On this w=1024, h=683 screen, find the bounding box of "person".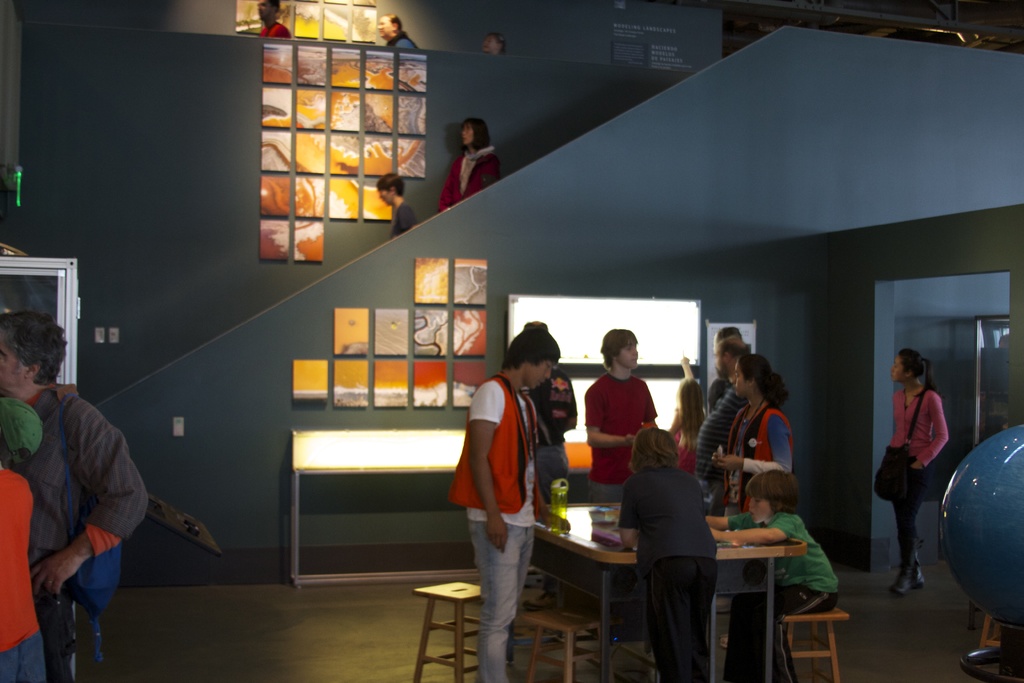
Bounding box: region(479, 31, 501, 52).
